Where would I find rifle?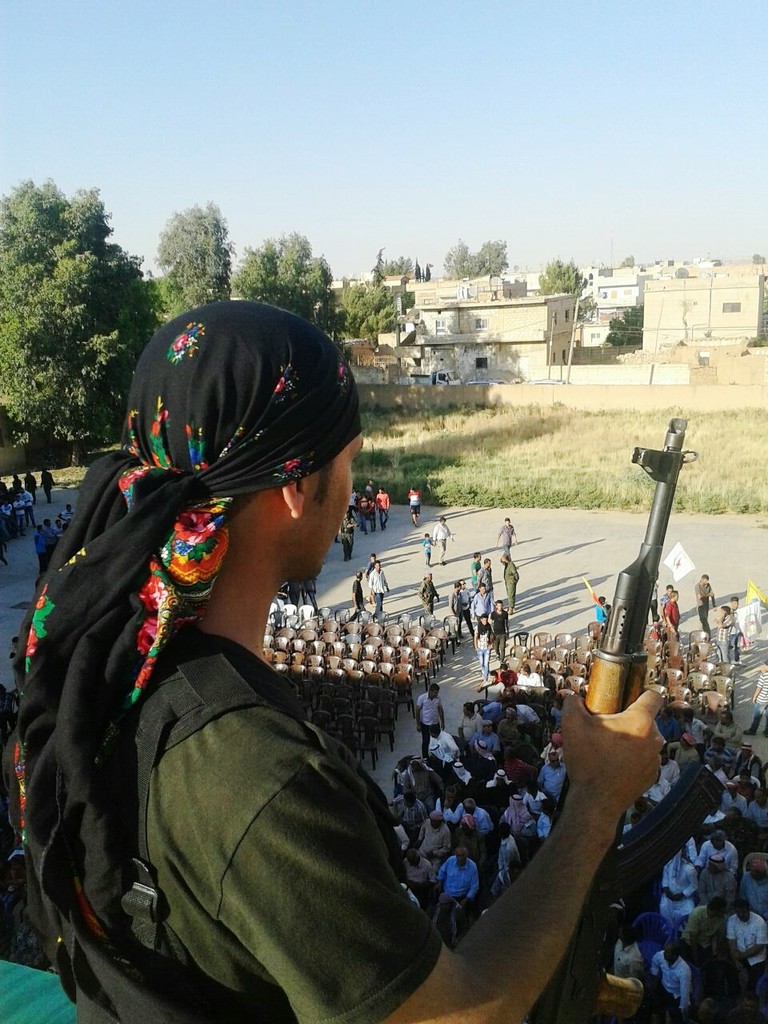
At 565 421 711 1023.
